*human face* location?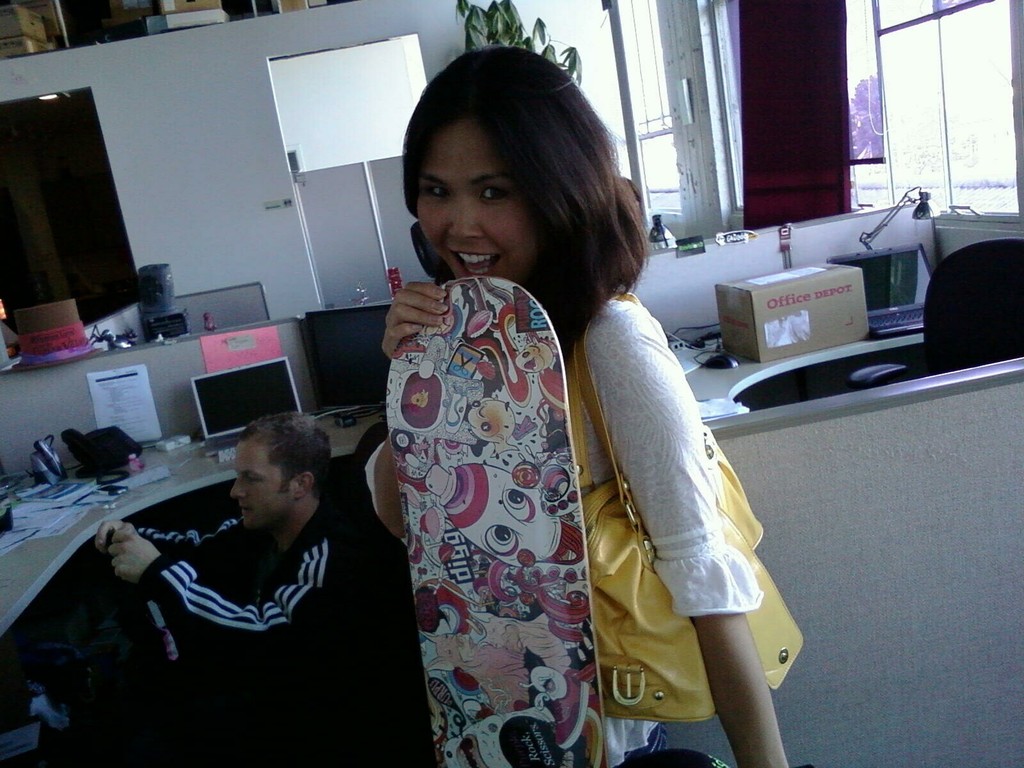
231/442/293/531
